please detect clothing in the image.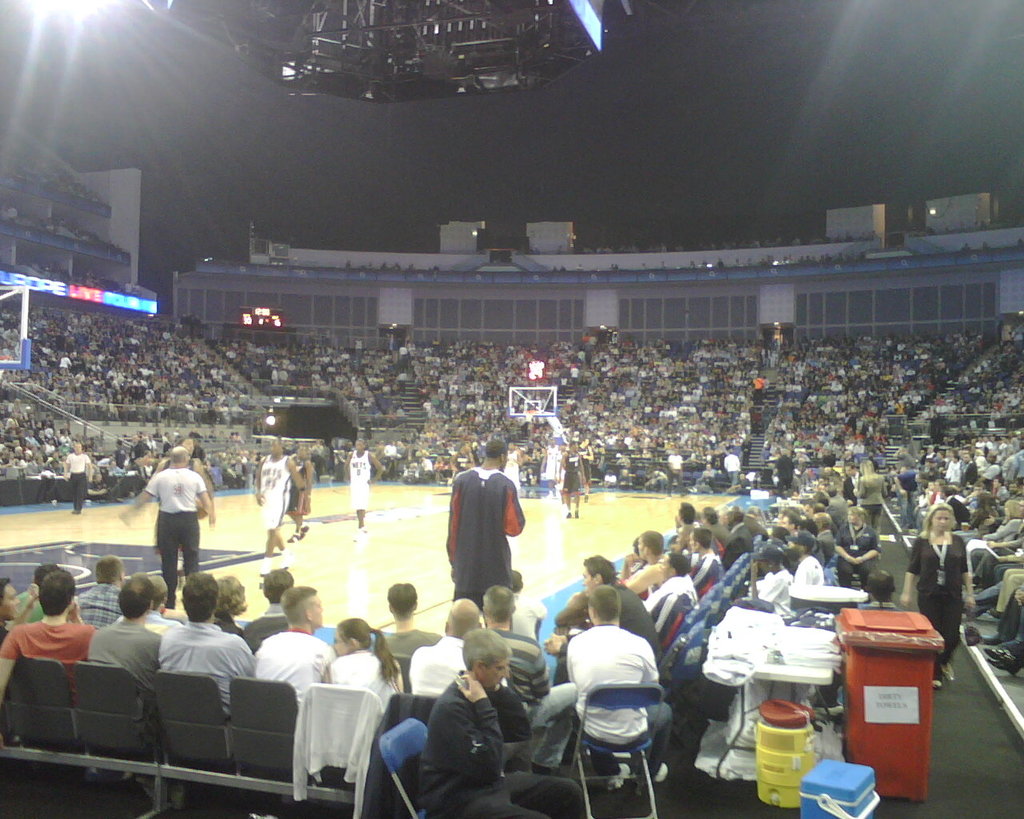
x1=552 y1=589 x2=593 y2=626.
